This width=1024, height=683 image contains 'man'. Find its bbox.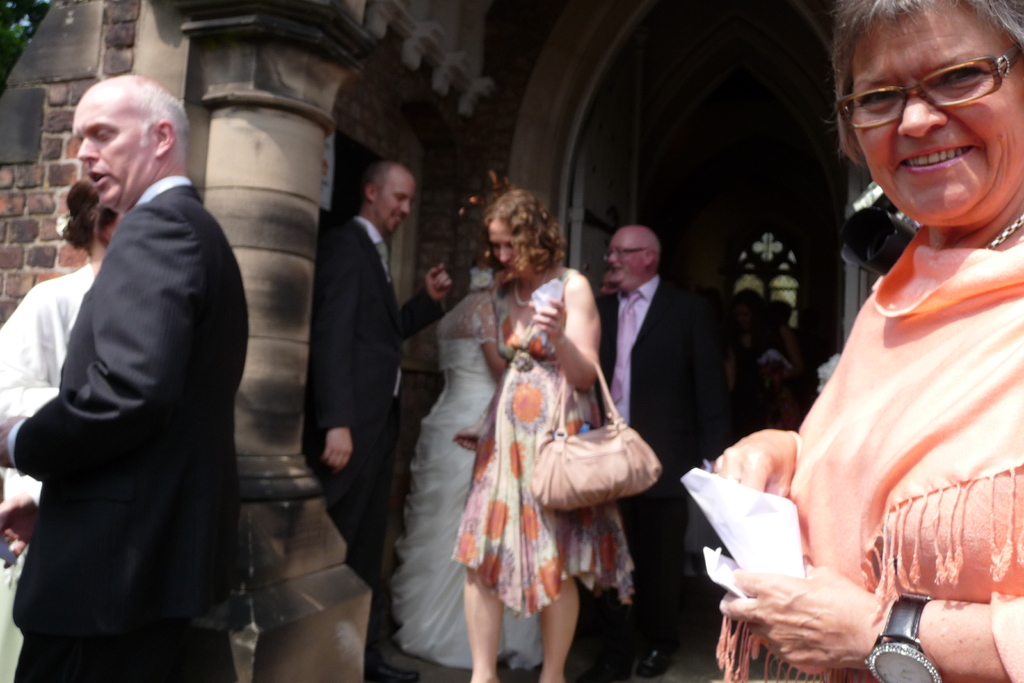
select_region(595, 217, 736, 682).
